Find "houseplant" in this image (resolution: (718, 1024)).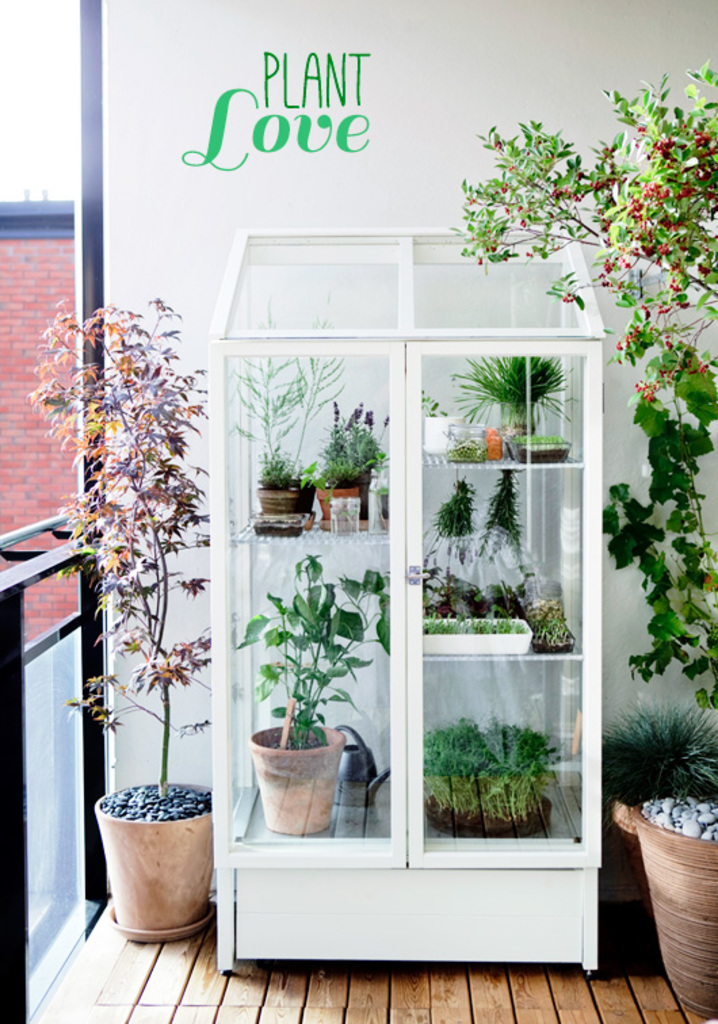
{"x1": 599, "y1": 708, "x2": 717, "y2": 822}.
